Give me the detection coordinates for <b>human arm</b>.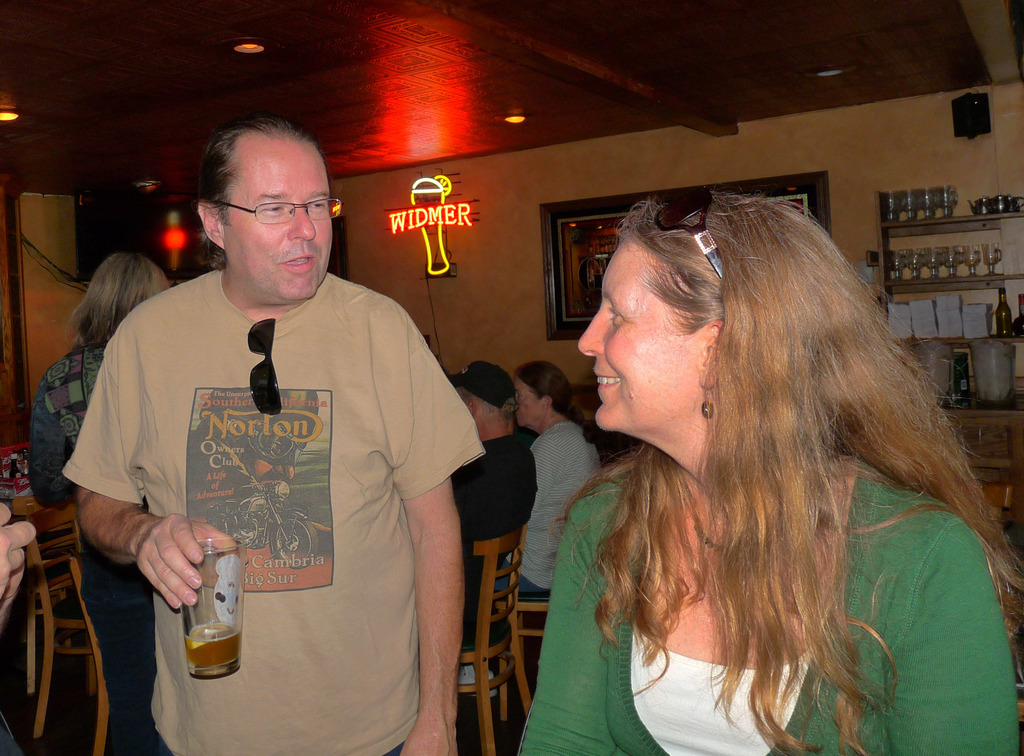
l=373, t=380, r=464, b=701.
